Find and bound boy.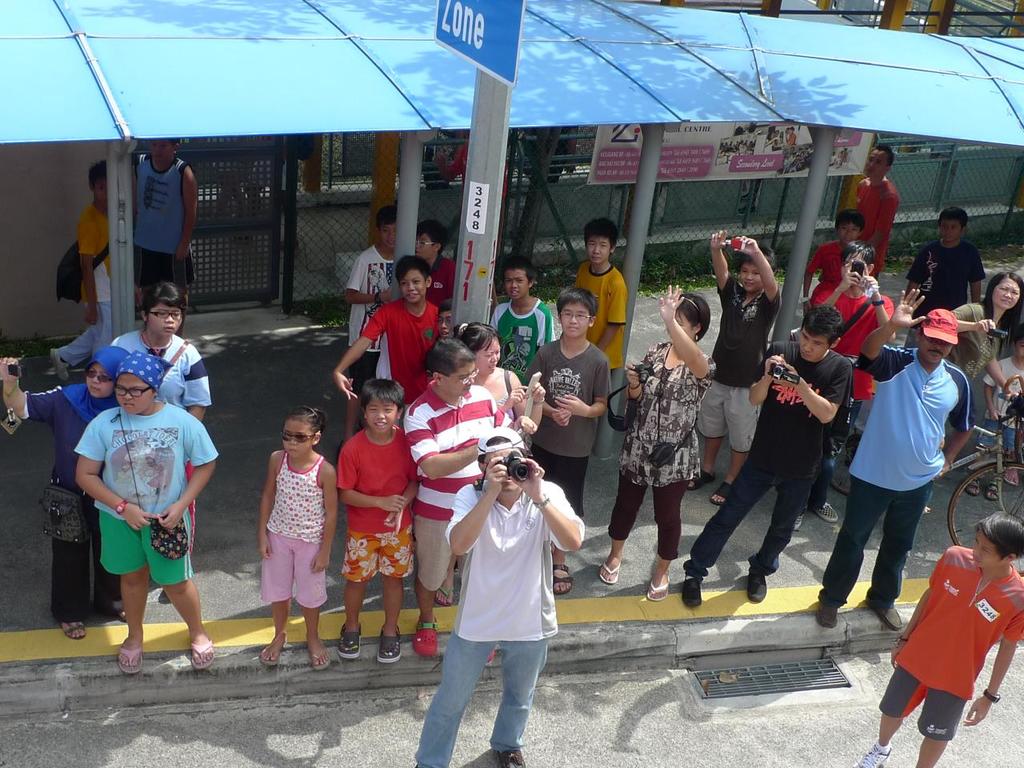
Bound: {"left": 854, "top": 514, "right": 1023, "bottom": 767}.
